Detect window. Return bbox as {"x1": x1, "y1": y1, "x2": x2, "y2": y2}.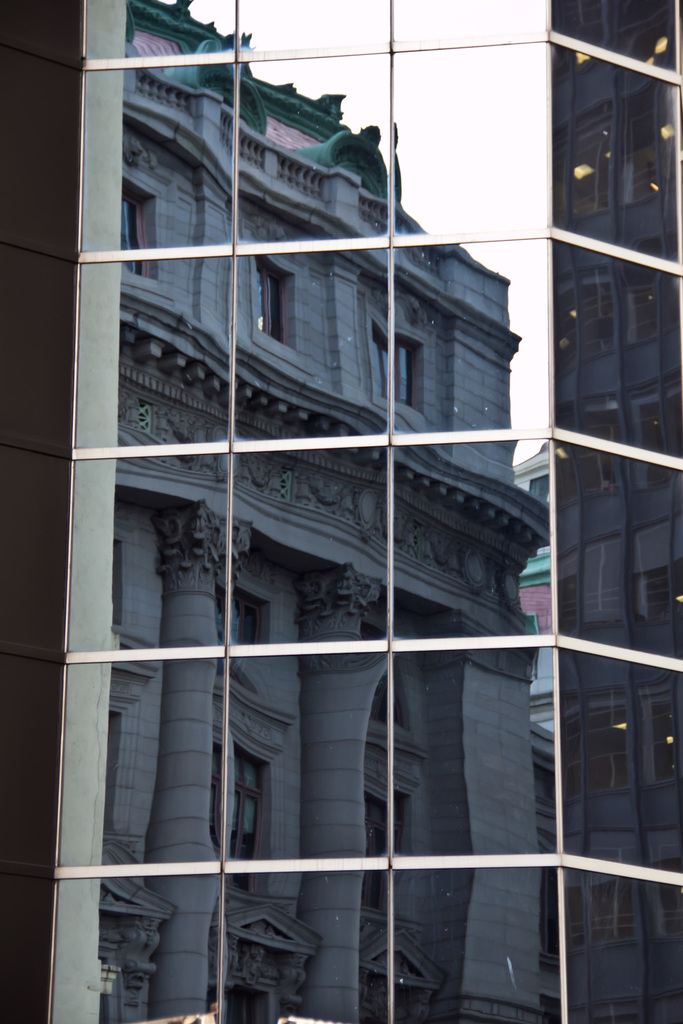
{"x1": 394, "y1": 438, "x2": 554, "y2": 635}.
